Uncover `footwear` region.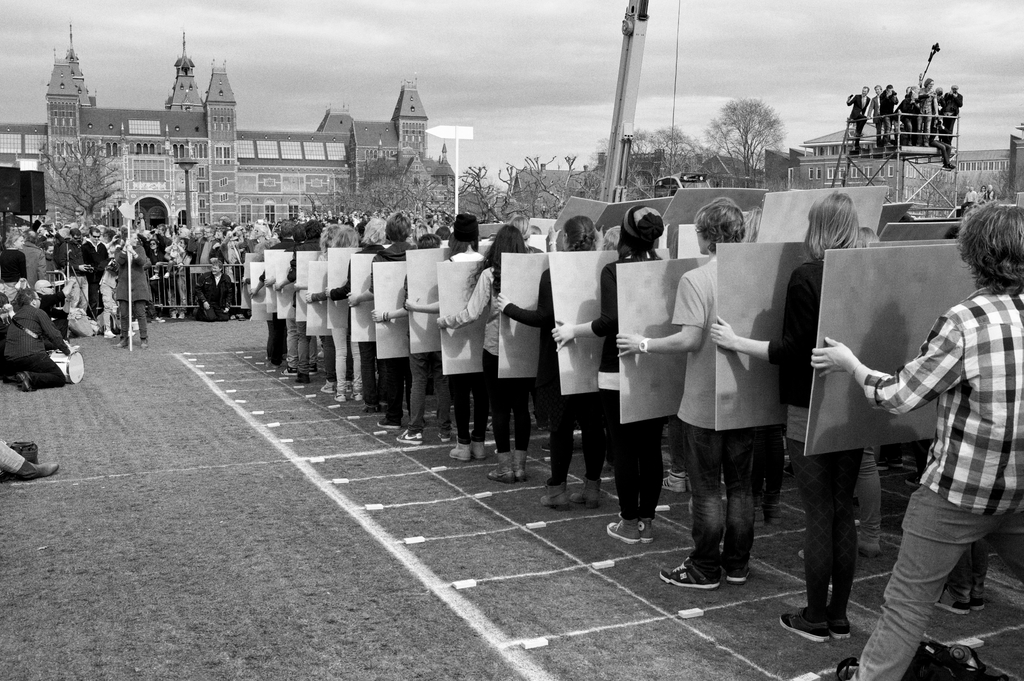
Uncovered: <box>661,558,719,587</box>.
